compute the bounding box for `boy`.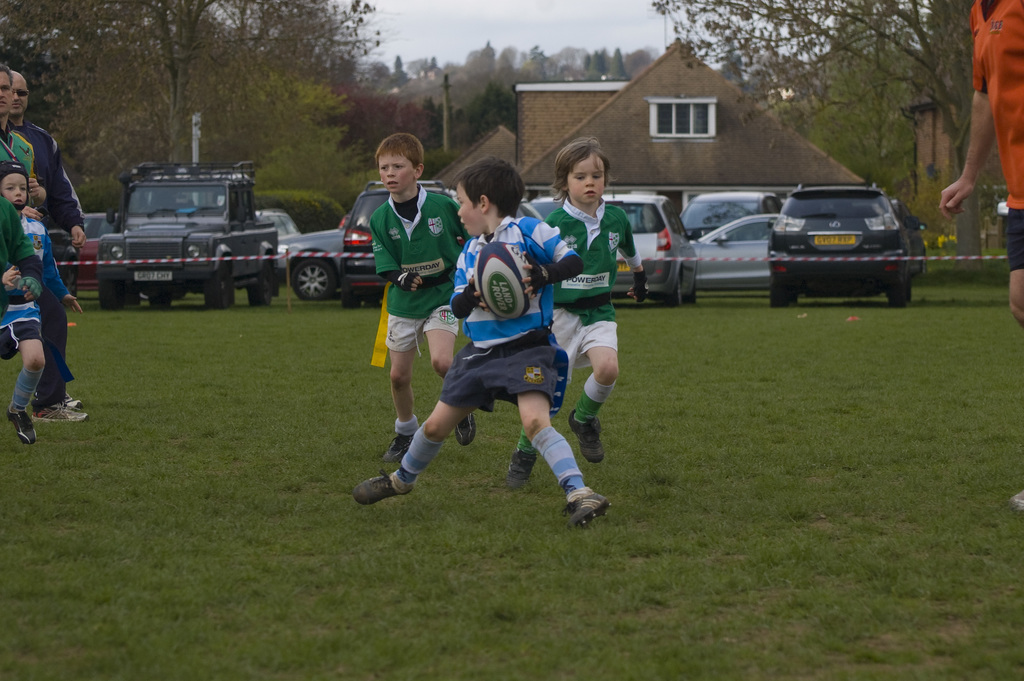
BBox(518, 133, 650, 484).
